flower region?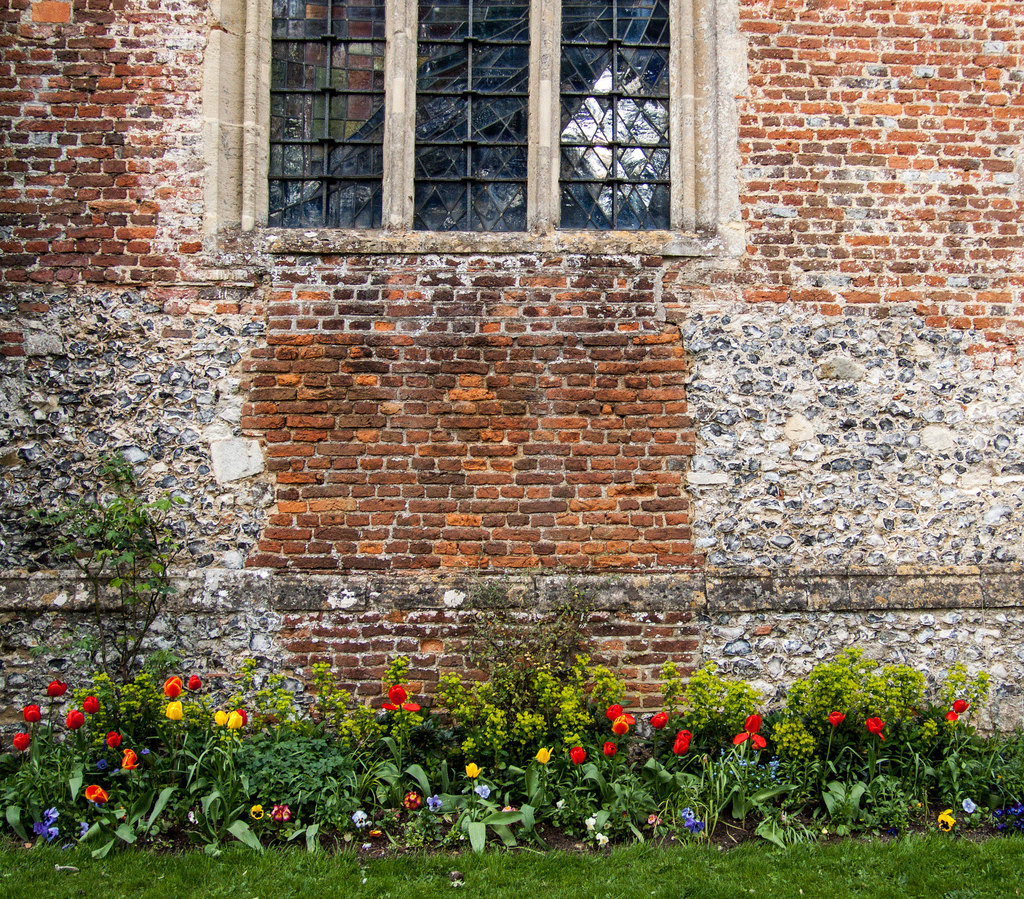
pyautogui.locateOnScreen(474, 786, 489, 798)
